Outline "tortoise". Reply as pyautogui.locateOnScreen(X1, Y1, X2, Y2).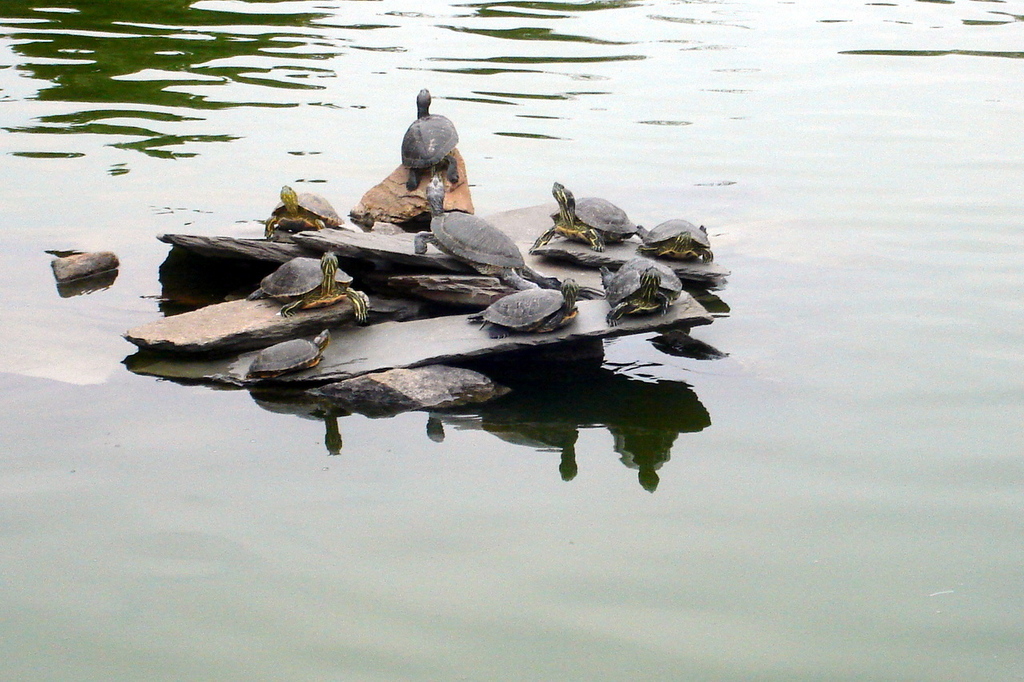
pyautogui.locateOnScreen(246, 323, 330, 383).
